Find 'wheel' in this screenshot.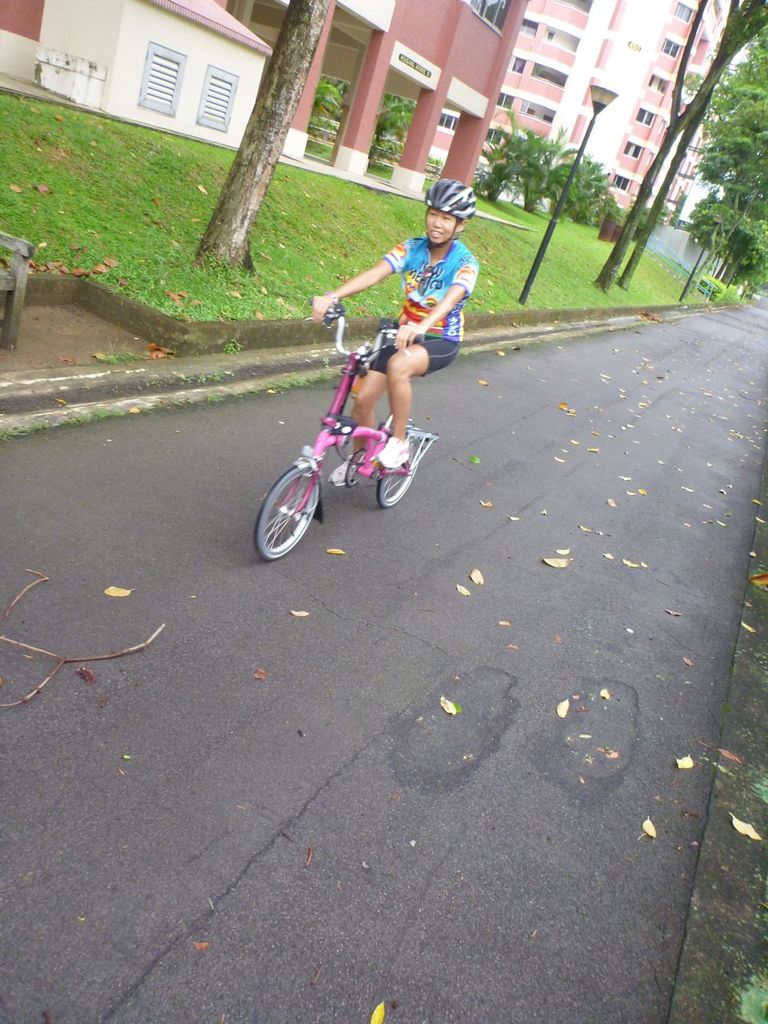
The bounding box for 'wheel' is bbox(258, 462, 319, 562).
